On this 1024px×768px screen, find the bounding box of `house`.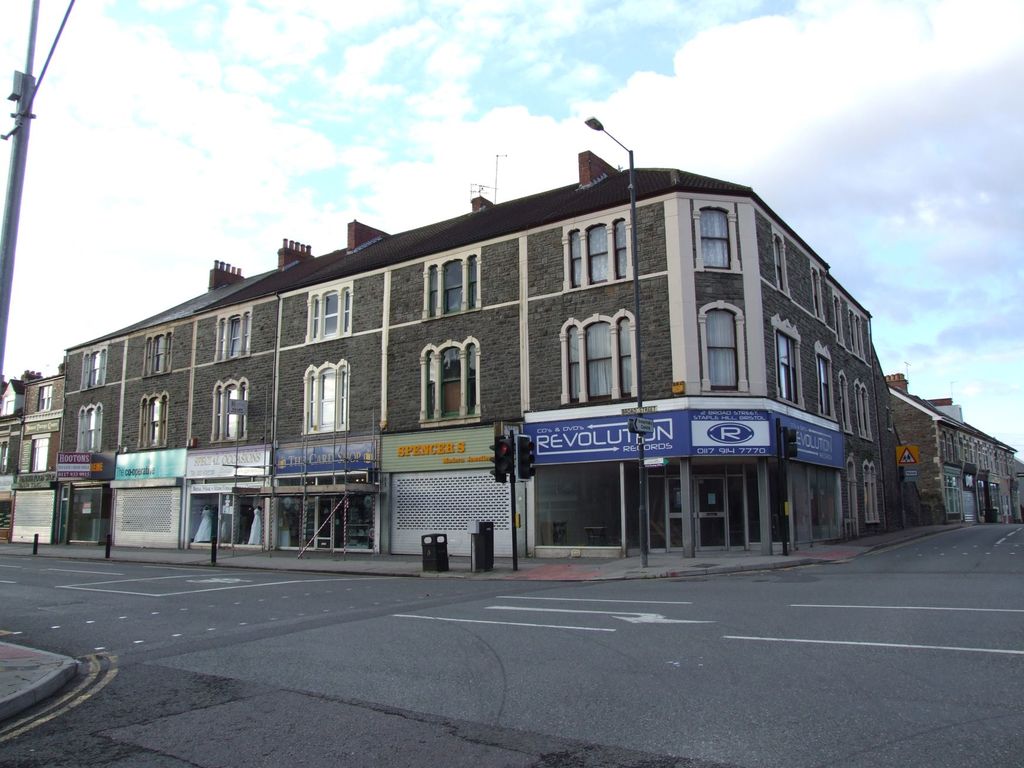
Bounding box: x1=929, y1=399, x2=1015, y2=523.
